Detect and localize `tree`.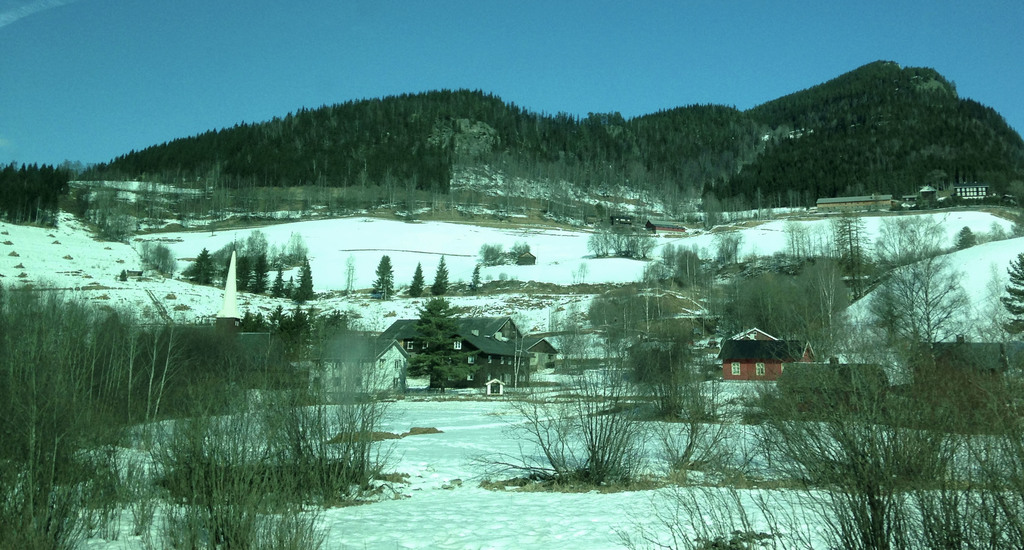
Localized at select_region(822, 226, 989, 371).
